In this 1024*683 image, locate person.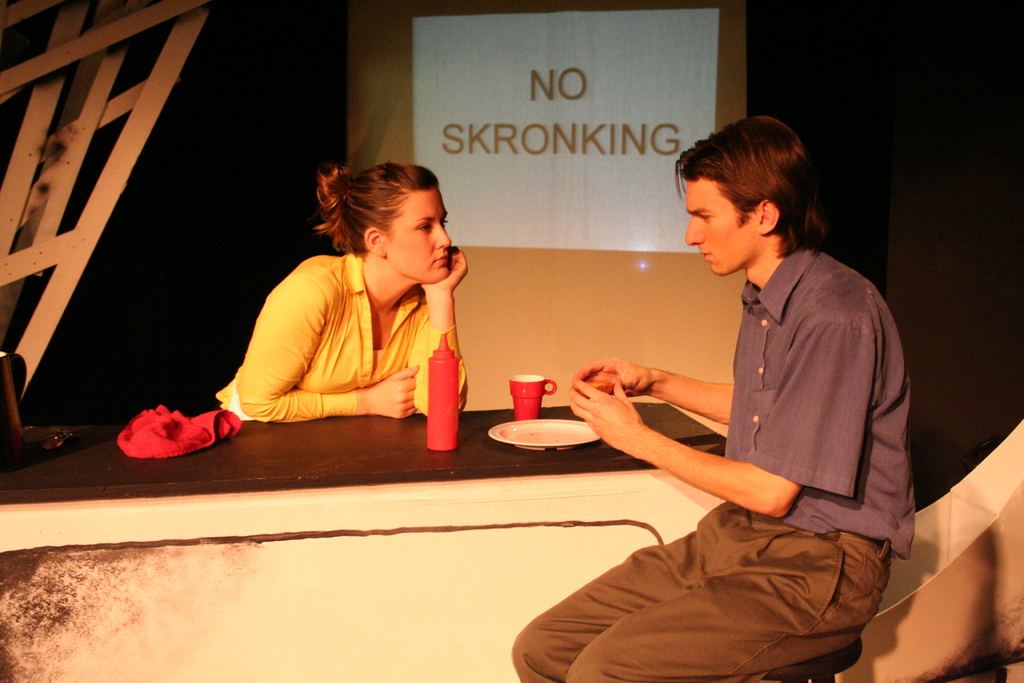
Bounding box: BBox(513, 114, 913, 682).
